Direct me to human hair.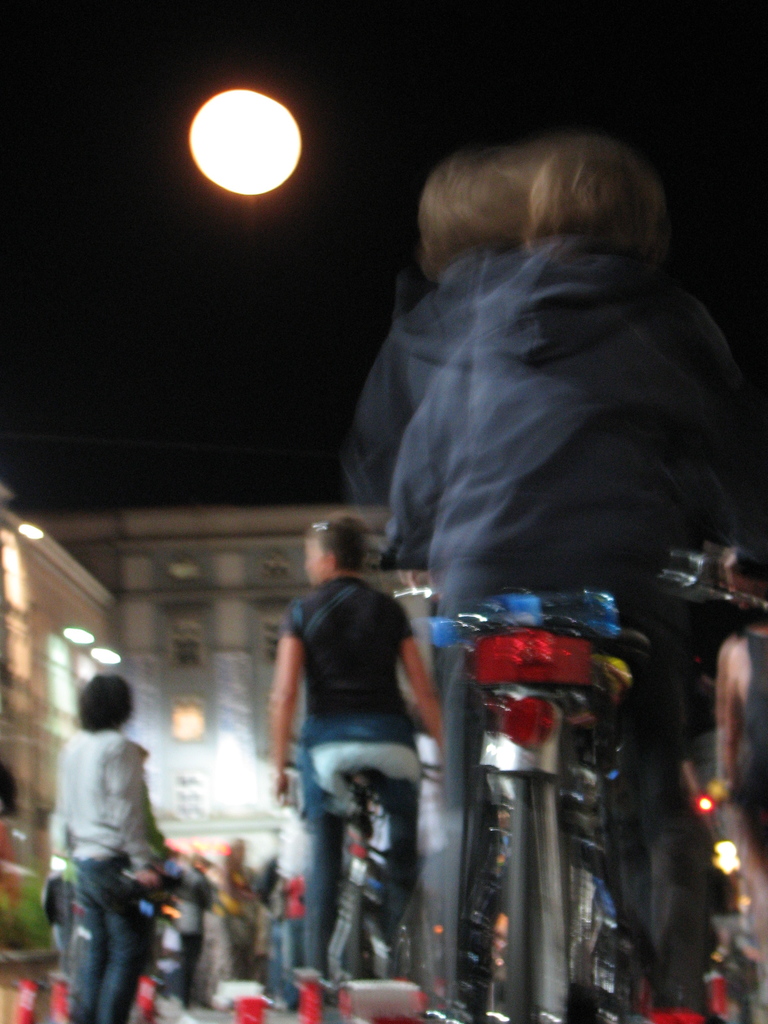
Direction: bbox=[306, 511, 379, 580].
